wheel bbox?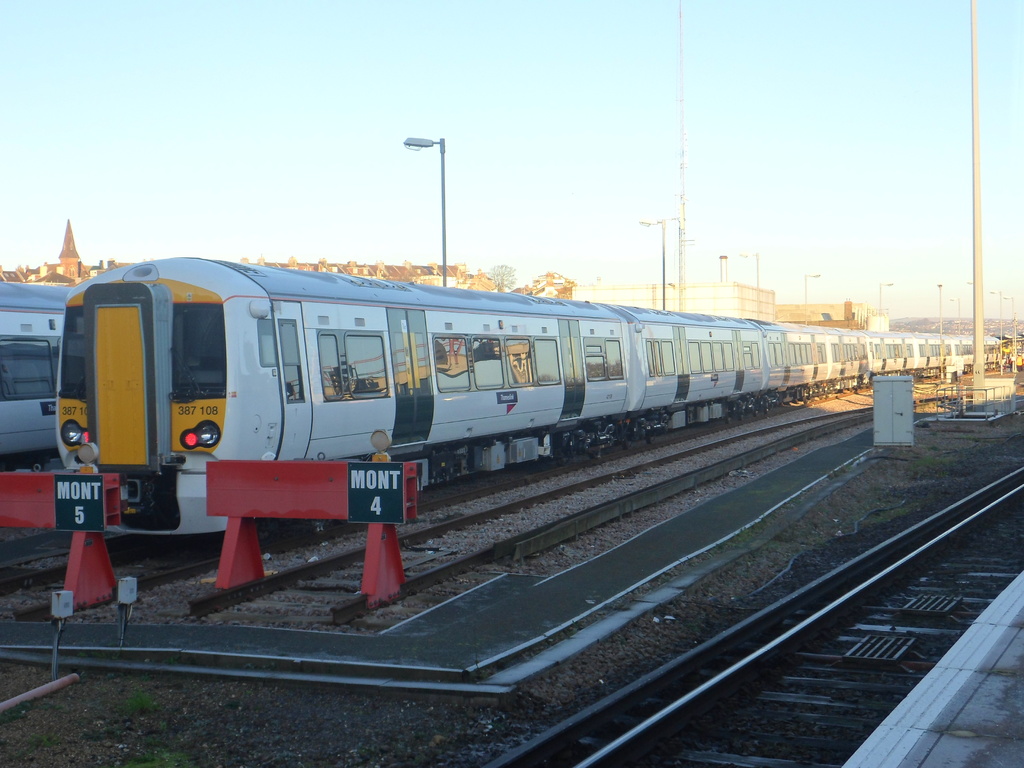
<region>763, 406, 772, 414</region>
